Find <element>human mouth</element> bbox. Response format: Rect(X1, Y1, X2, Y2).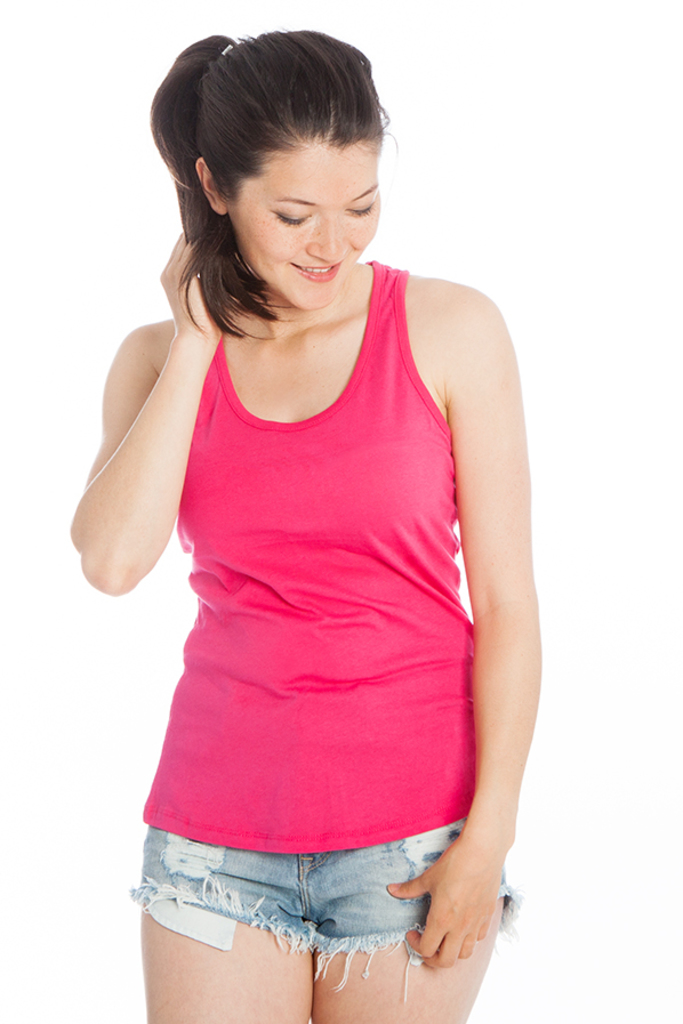
Rect(291, 263, 345, 283).
